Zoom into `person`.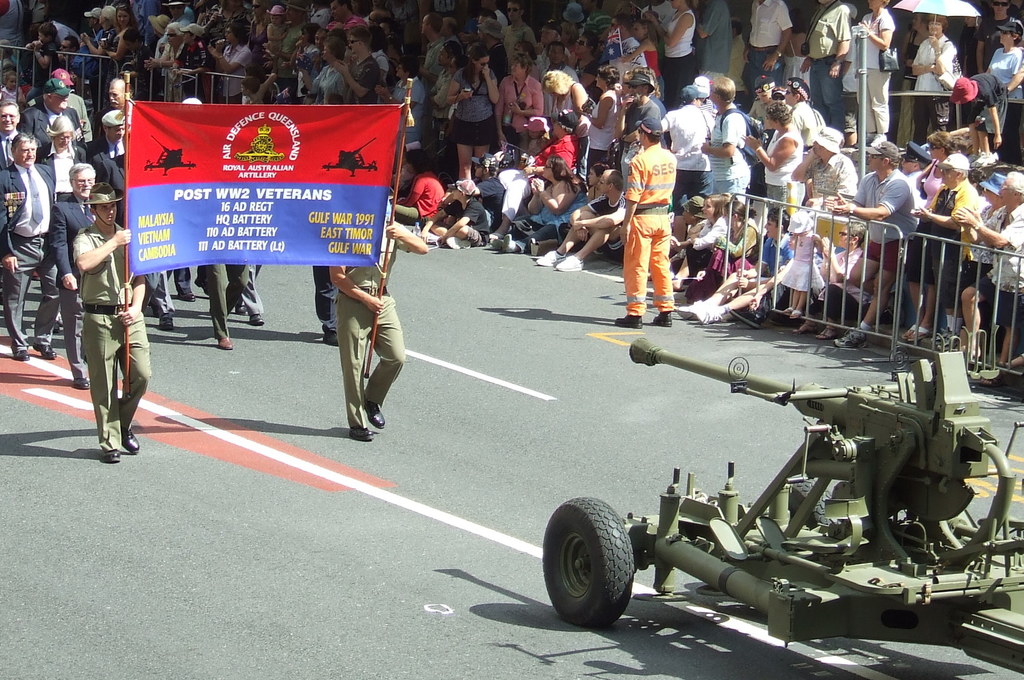
Zoom target: [326, 201, 431, 444].
